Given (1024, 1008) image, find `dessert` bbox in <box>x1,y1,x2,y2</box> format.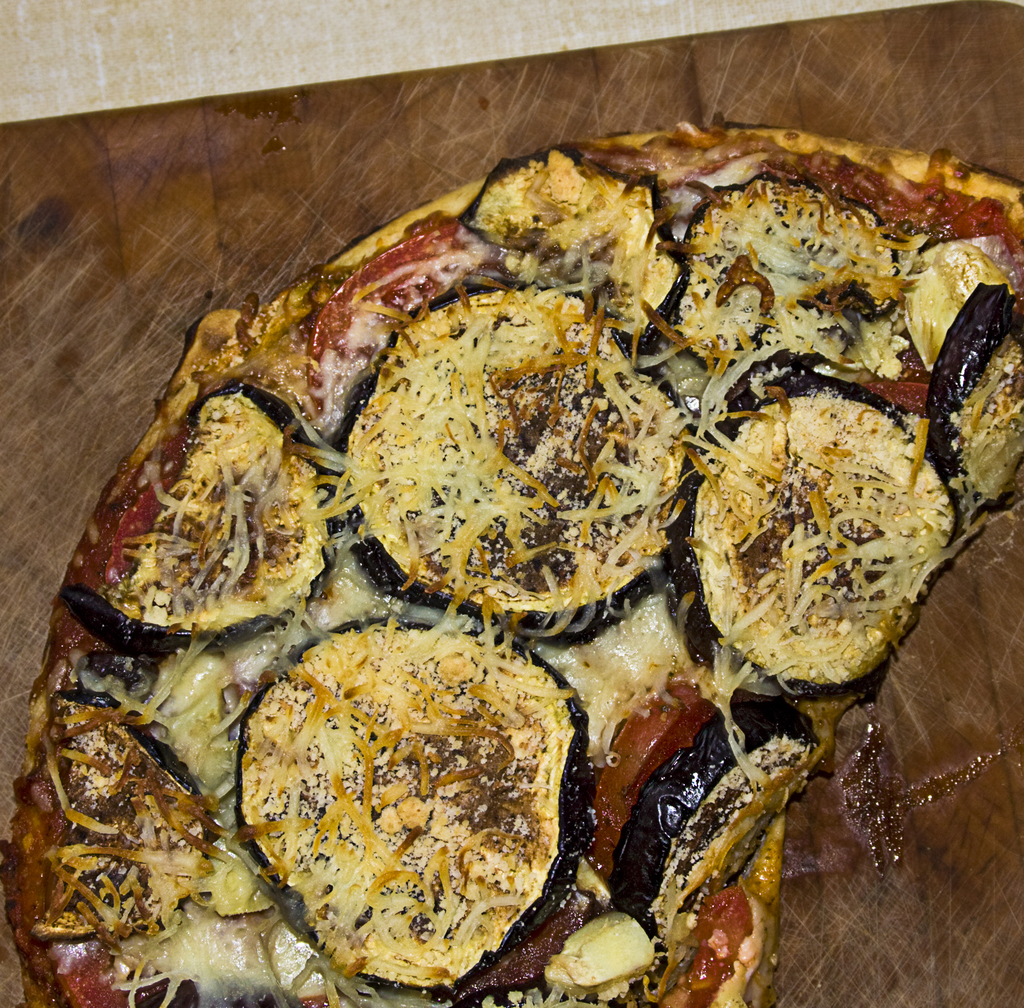
<box>4,115,1023,996</box>.
